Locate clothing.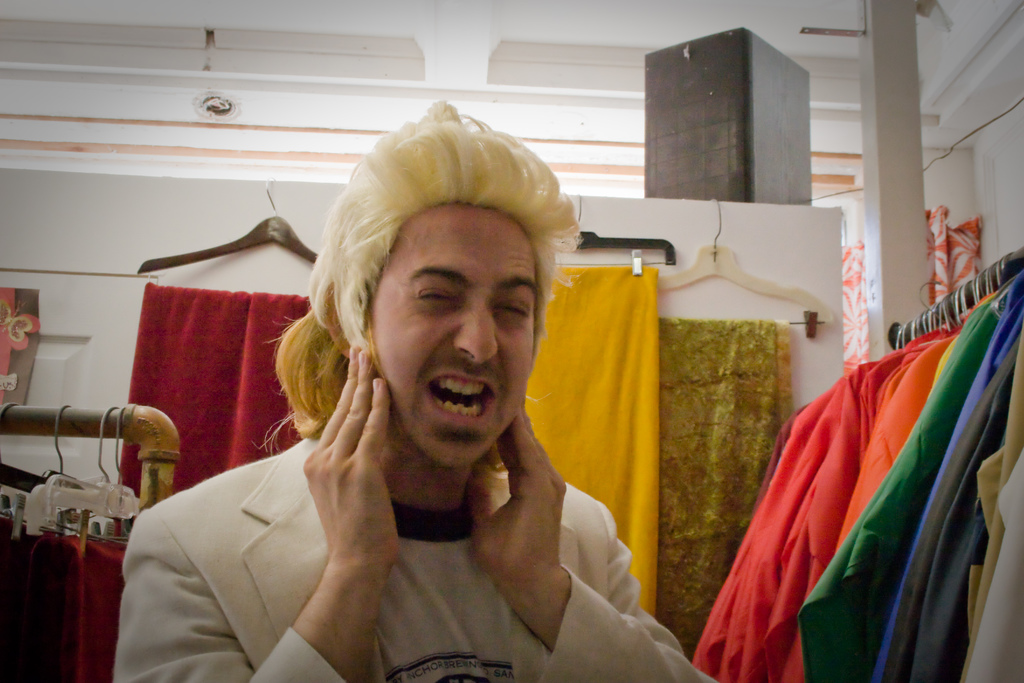
Bounding box: region(145, 324, 672, 677).
